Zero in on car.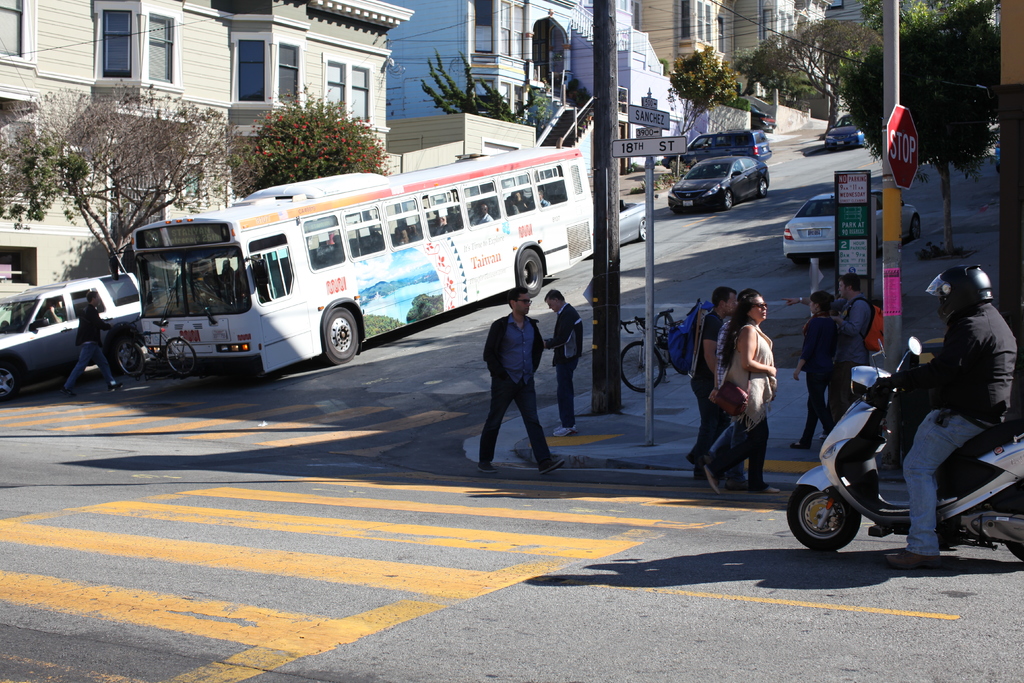
Zeroed in: (660, 128, 772, 168).
